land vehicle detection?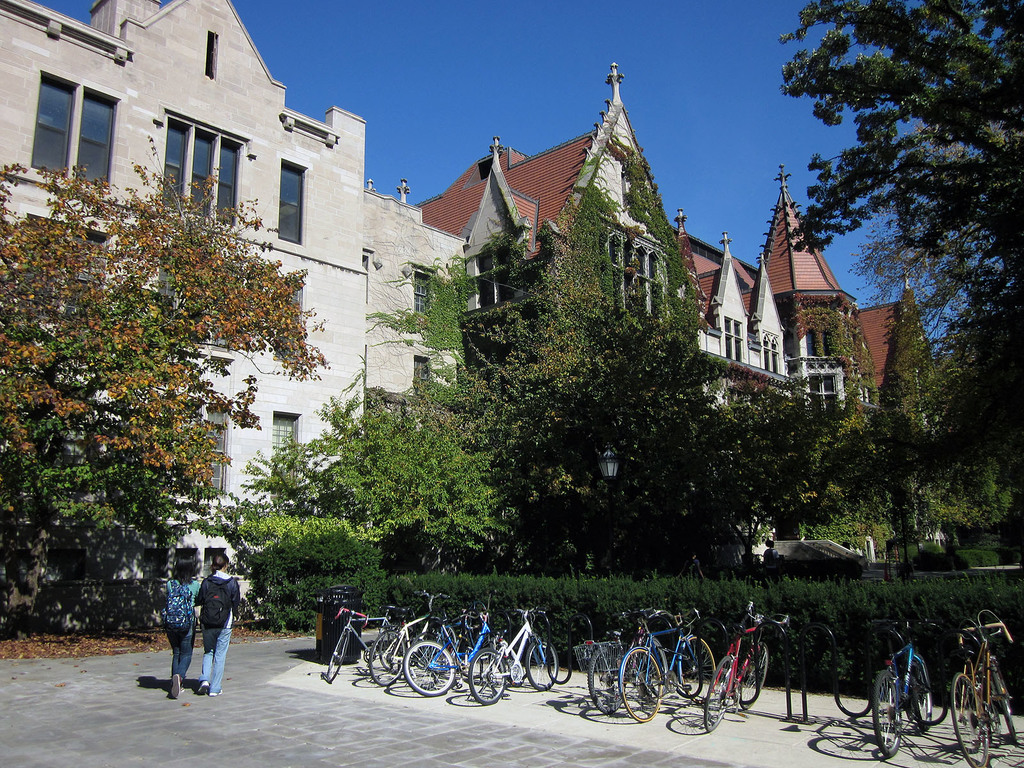
select_region(326, 605, 404, 685)
